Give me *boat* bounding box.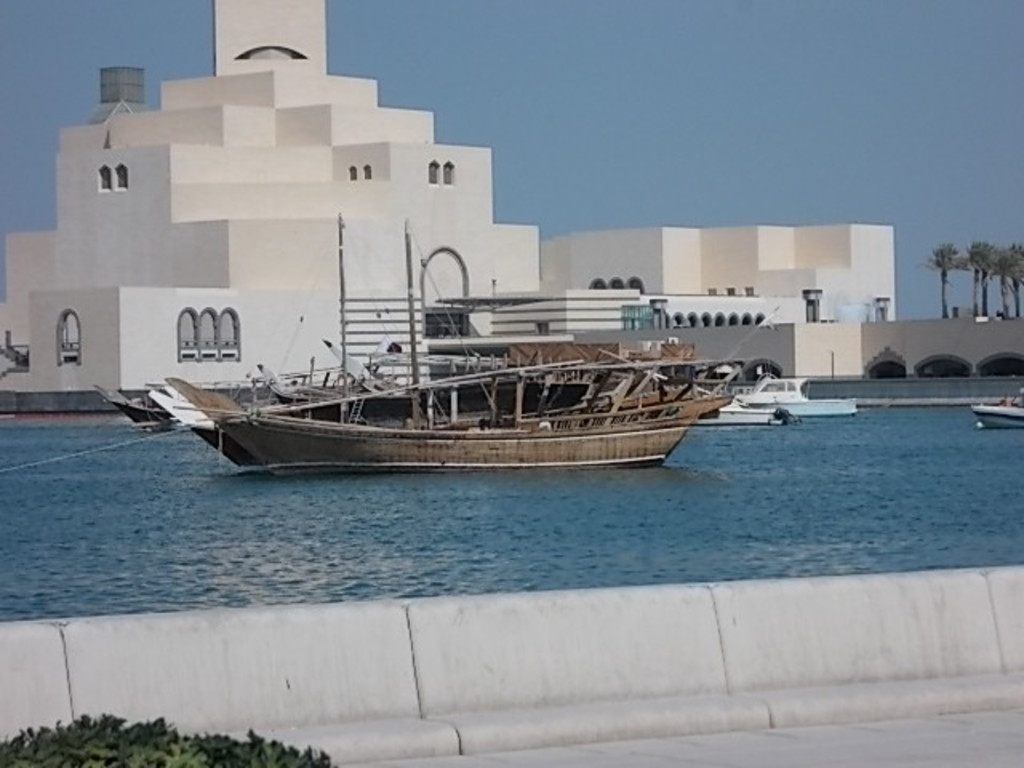
974:398:1022:437.
